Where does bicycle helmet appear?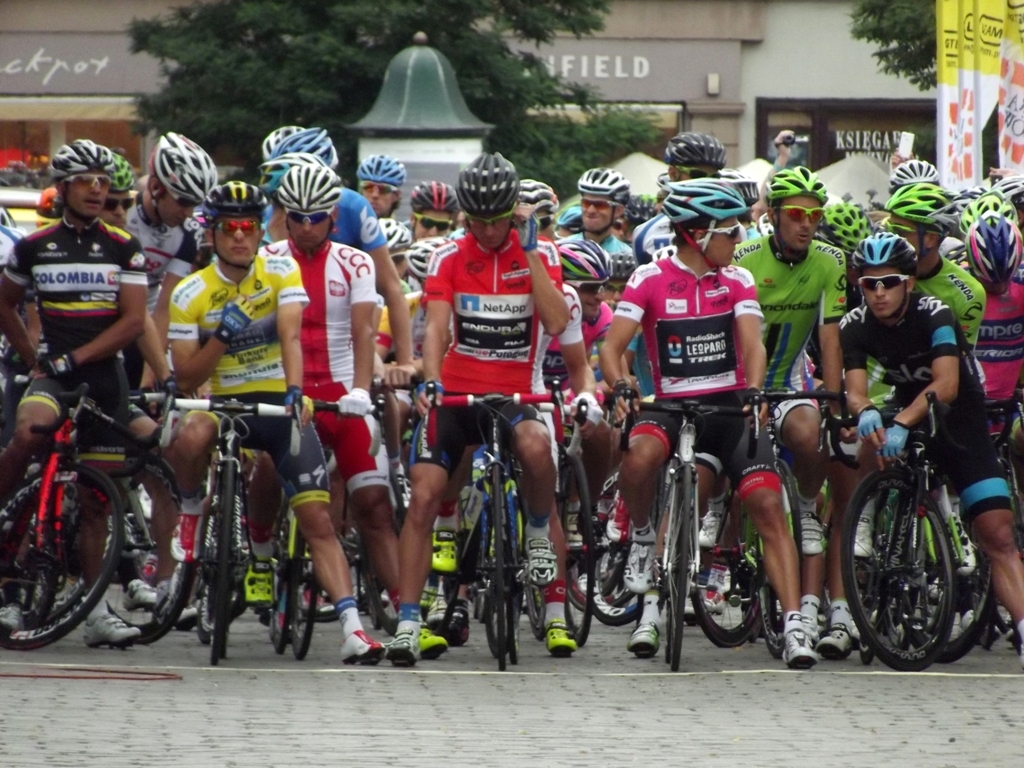
Appears at crop(459, 152, 515, 221).
